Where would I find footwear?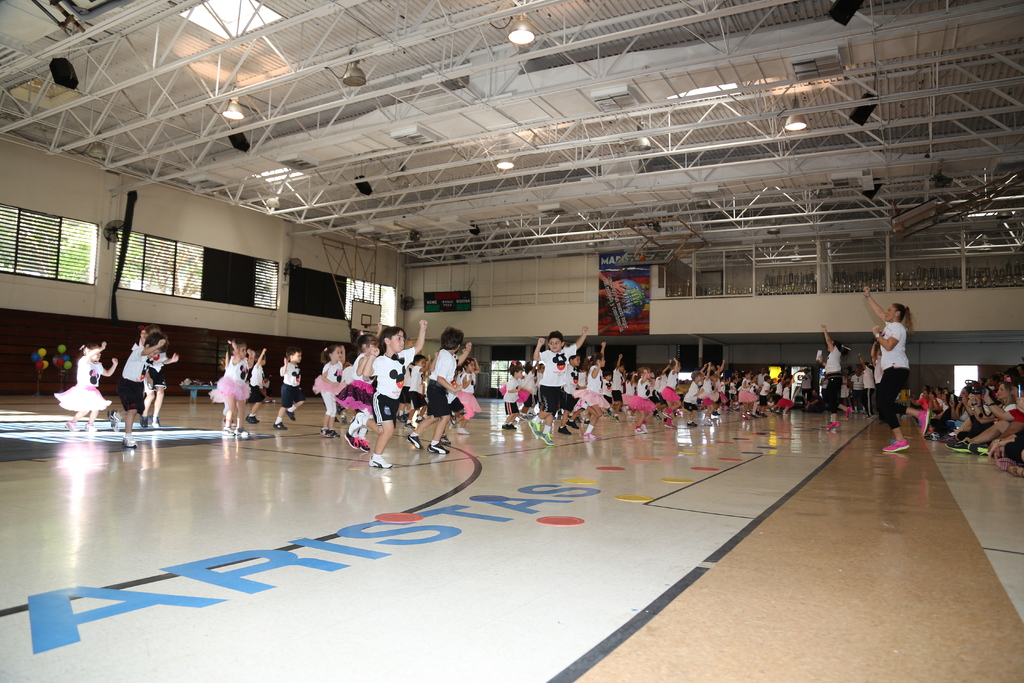
At bbox=[538, 432, 550, 443].
